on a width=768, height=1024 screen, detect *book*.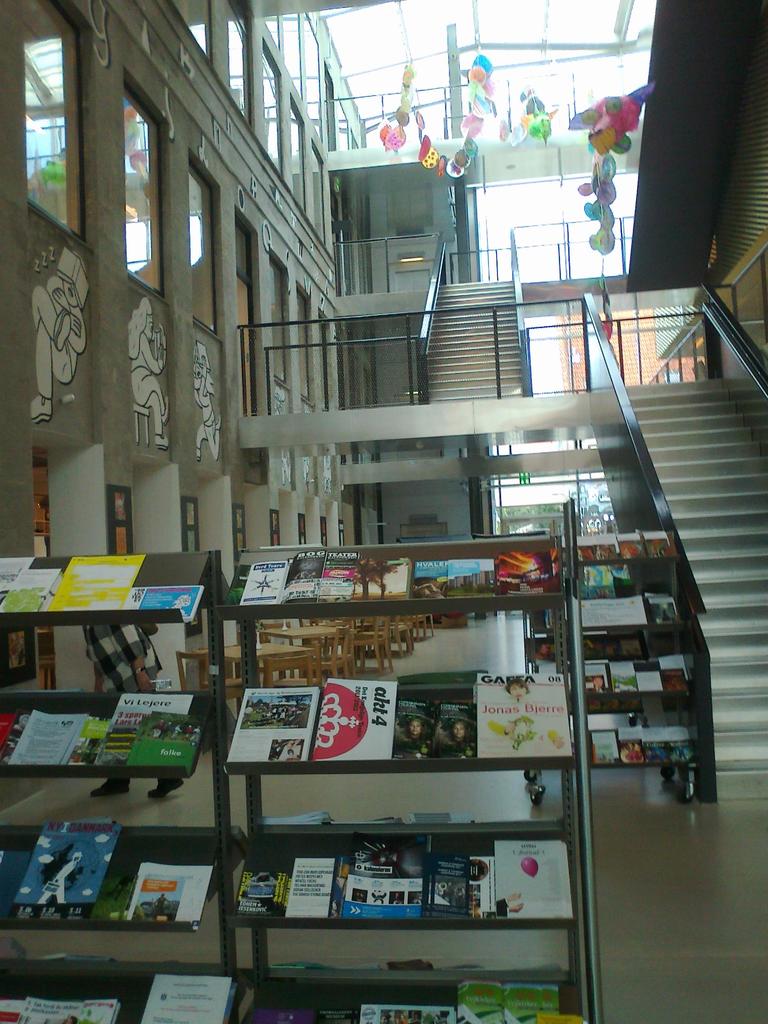
<region>88, 690, 196, 765</region>.
